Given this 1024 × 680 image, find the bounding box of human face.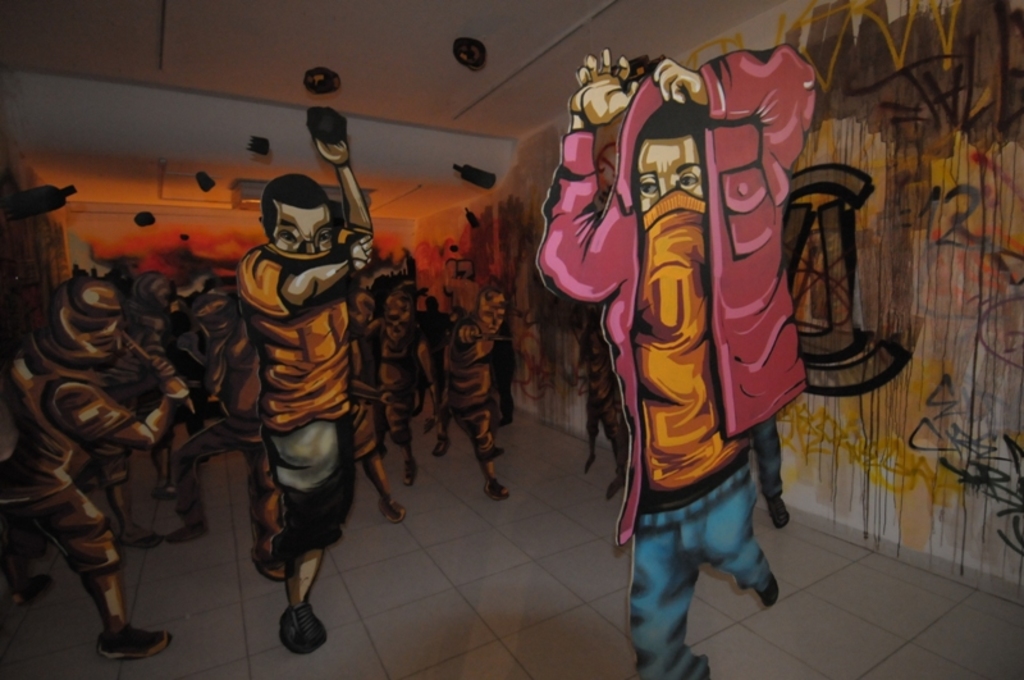
[275, 204, 333, 251].
